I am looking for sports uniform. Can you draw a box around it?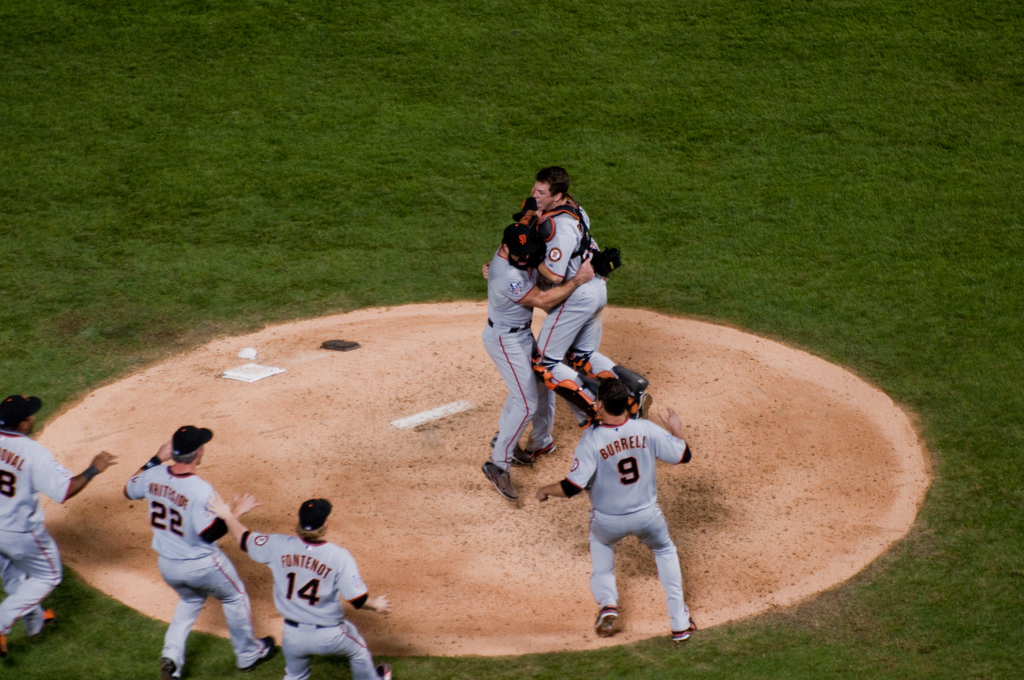
Sure, the bounding box is bbox=(570, 400, 704, 627).
